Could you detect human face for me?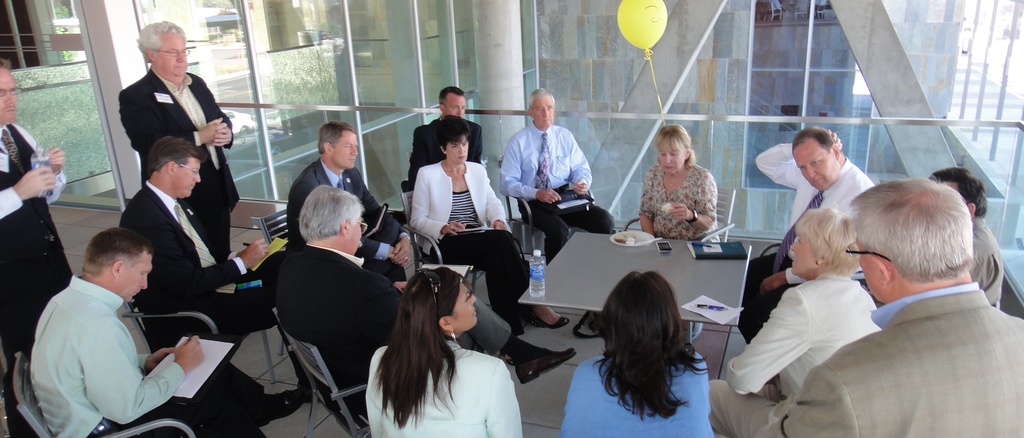
Detection result: 346/216/363/254.
